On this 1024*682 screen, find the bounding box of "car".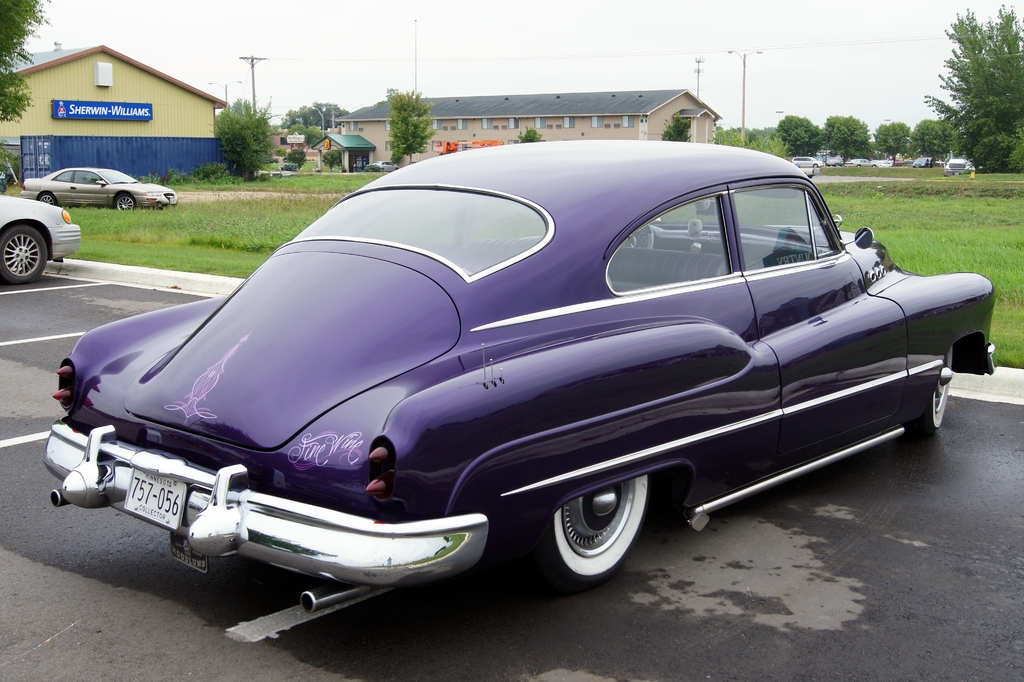
Bounding box: 0, 197, 84, 286.
